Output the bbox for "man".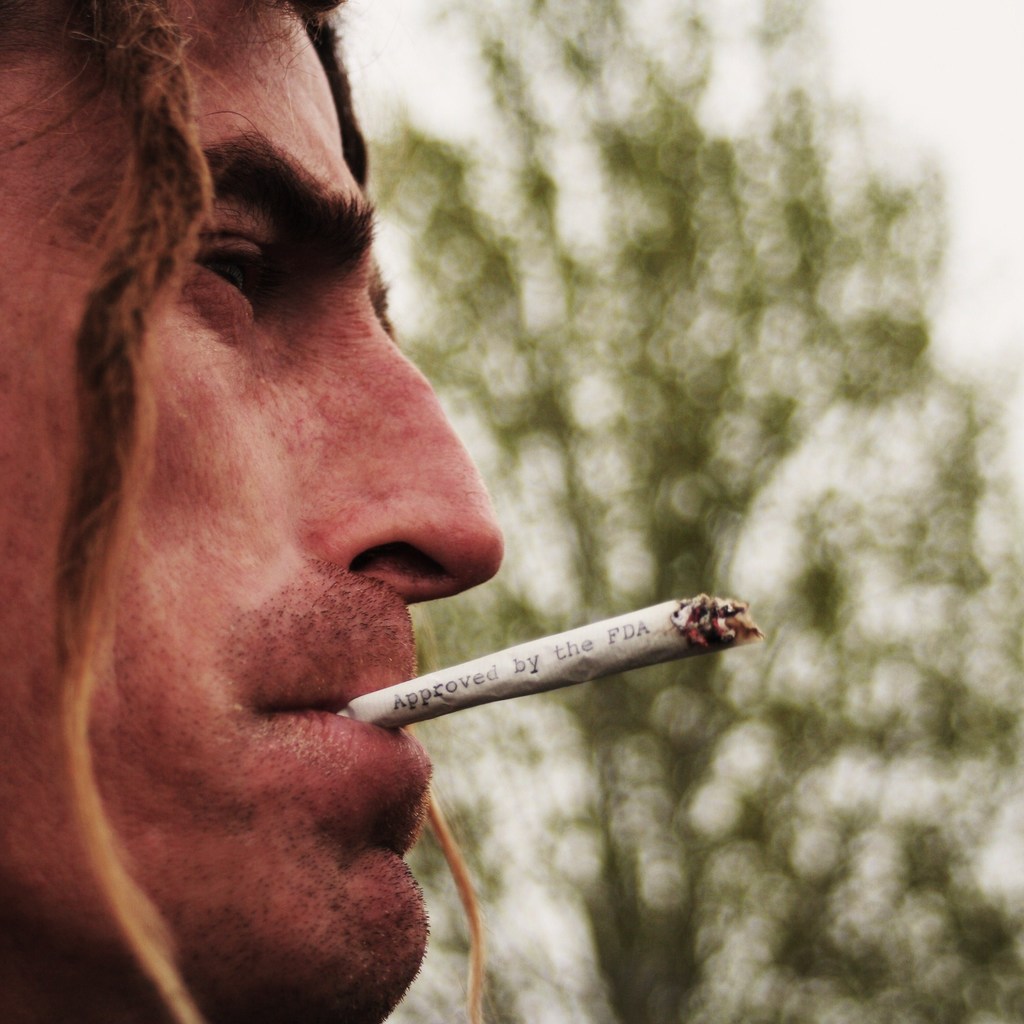
<box>28,131,553,970</box>.
